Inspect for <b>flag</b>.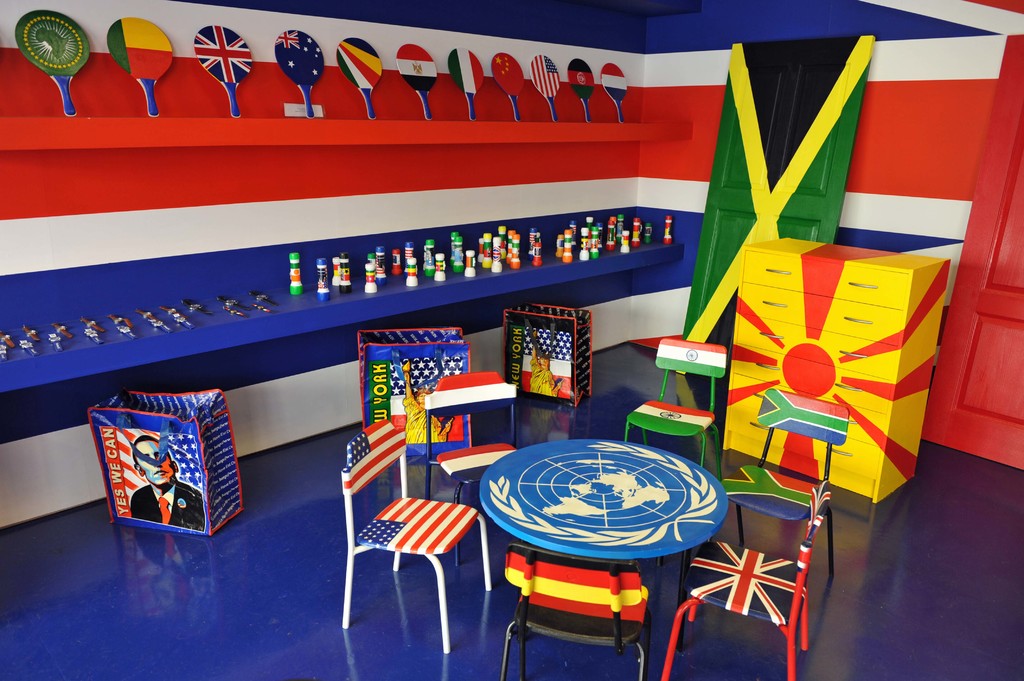
Inspection: <region>189, 23, 256, 82</region>.
